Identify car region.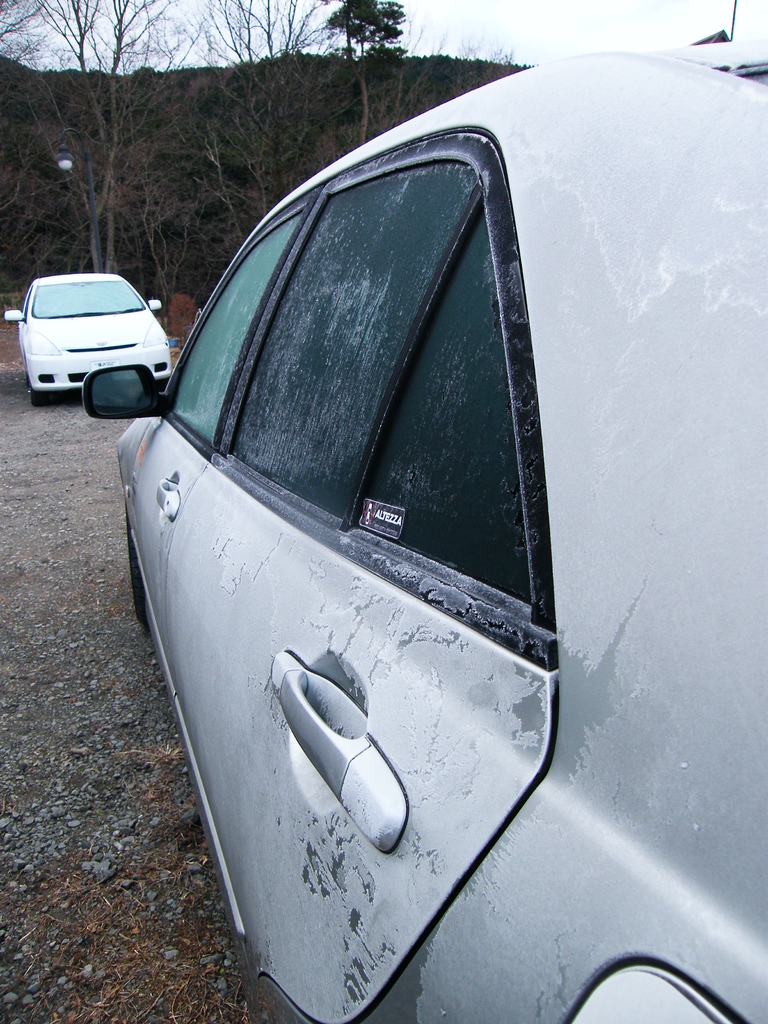
Region: box=[59, 136, 637, 991].
